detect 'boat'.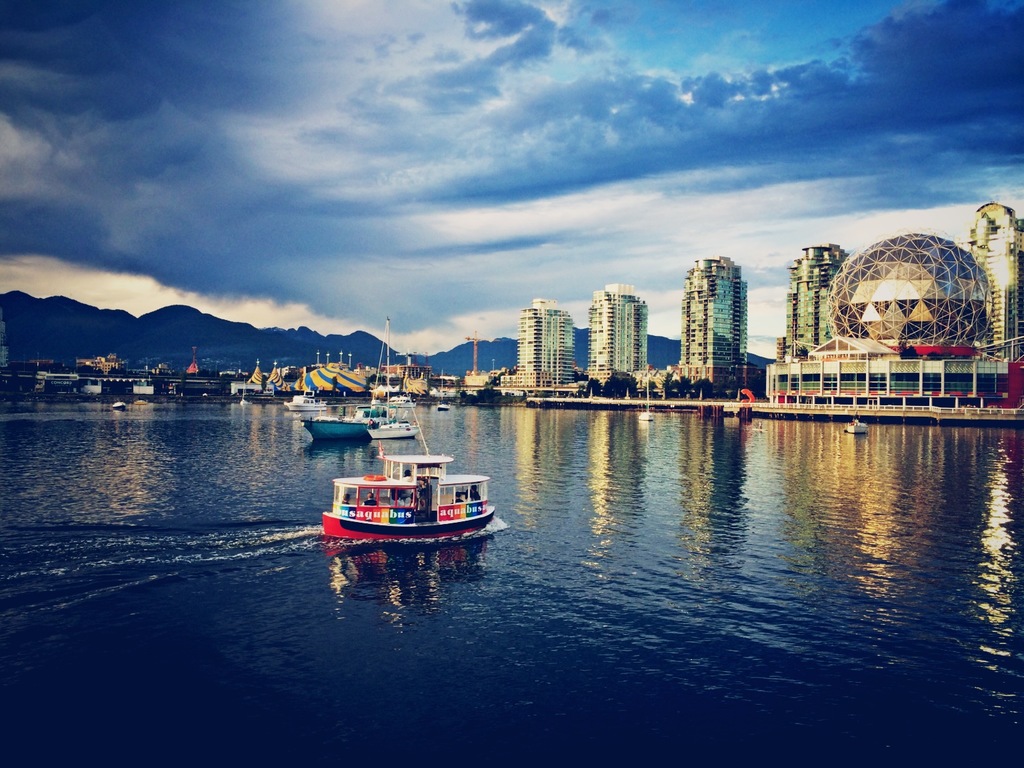
Detected at rect(433, 400, 455, 413).
